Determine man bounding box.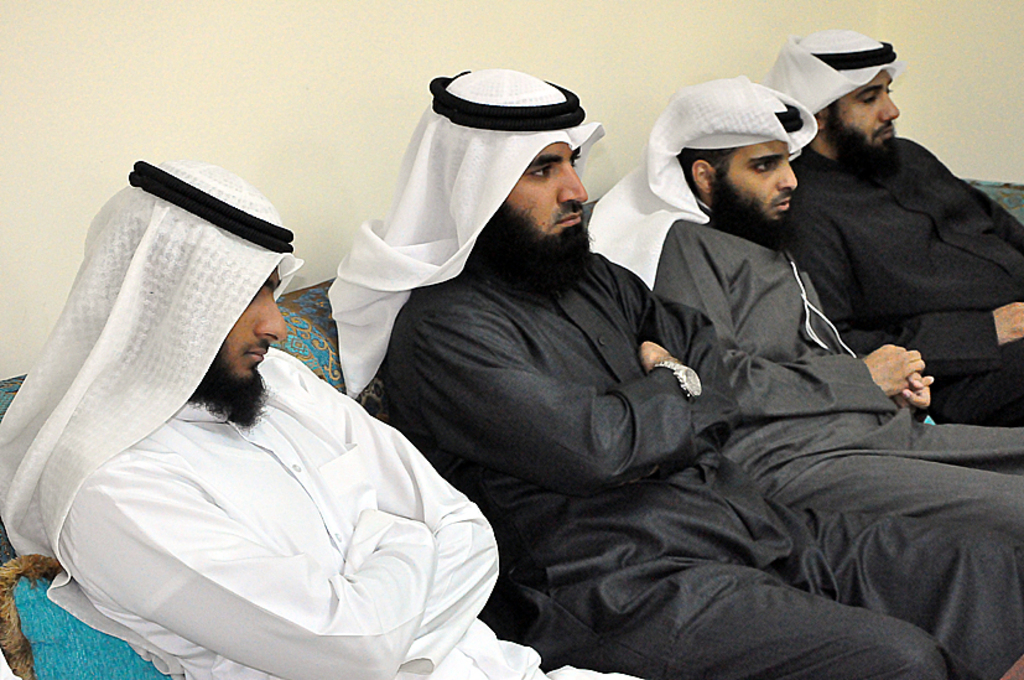
Determined: 323:67:1023:679.
